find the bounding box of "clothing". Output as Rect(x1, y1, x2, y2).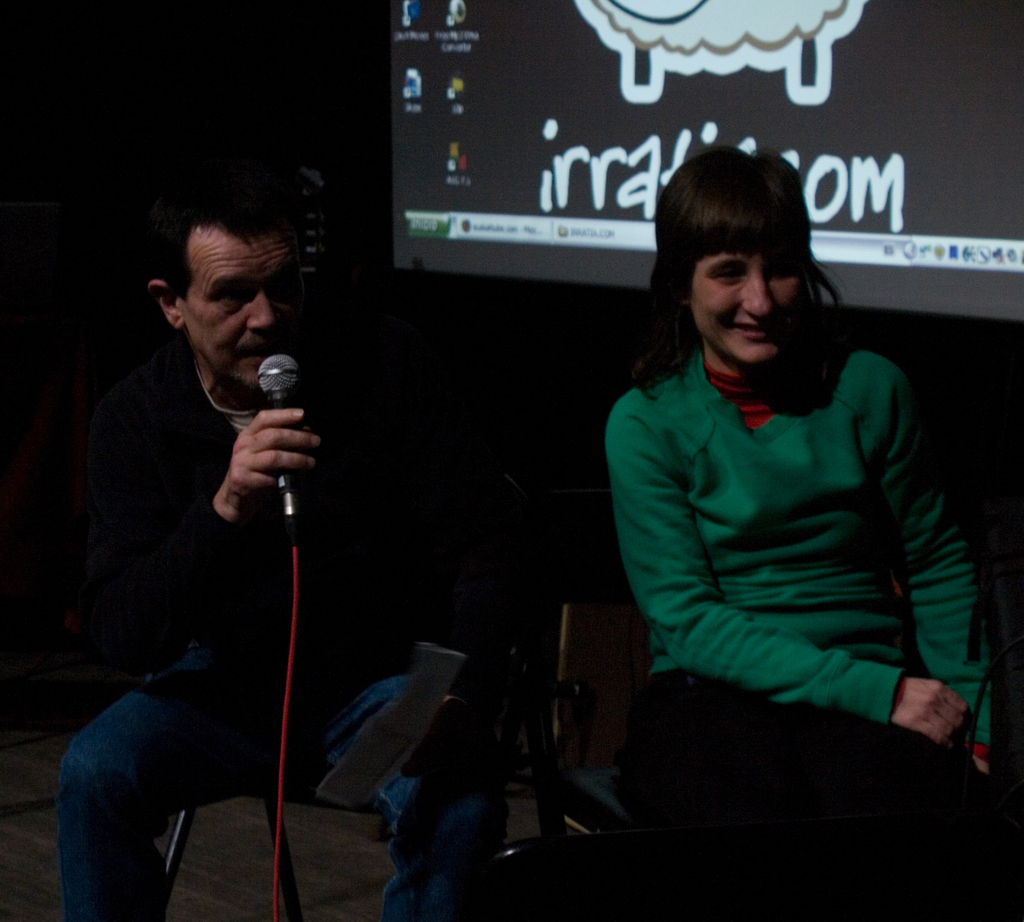
Rect(49, 343, 507, 921).
